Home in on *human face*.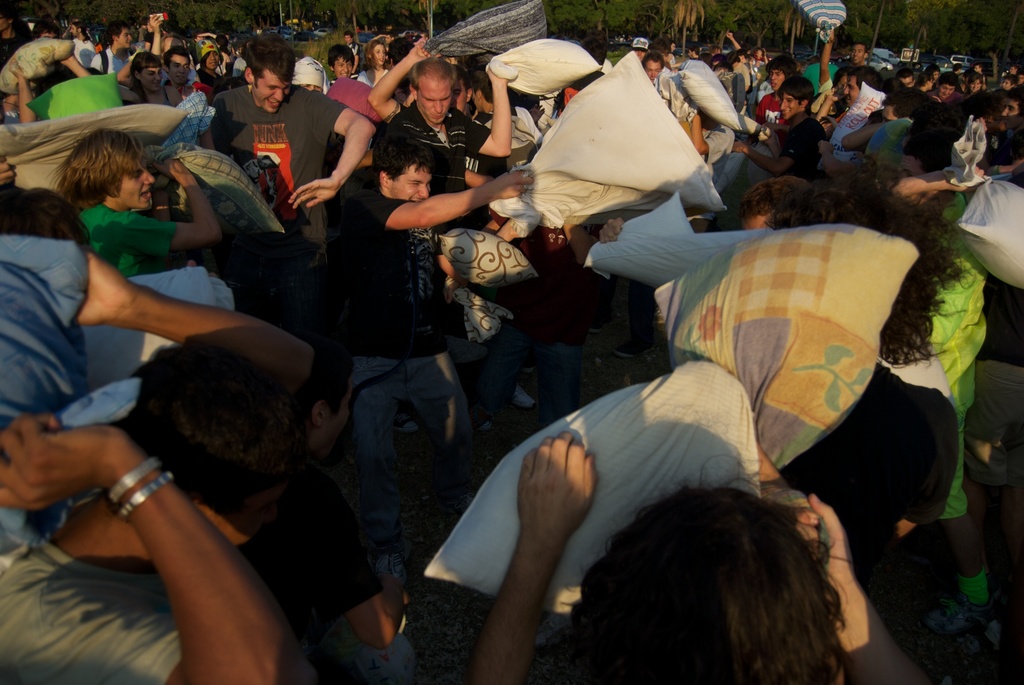
Homed in at locate(139, 65, 166, 93).
